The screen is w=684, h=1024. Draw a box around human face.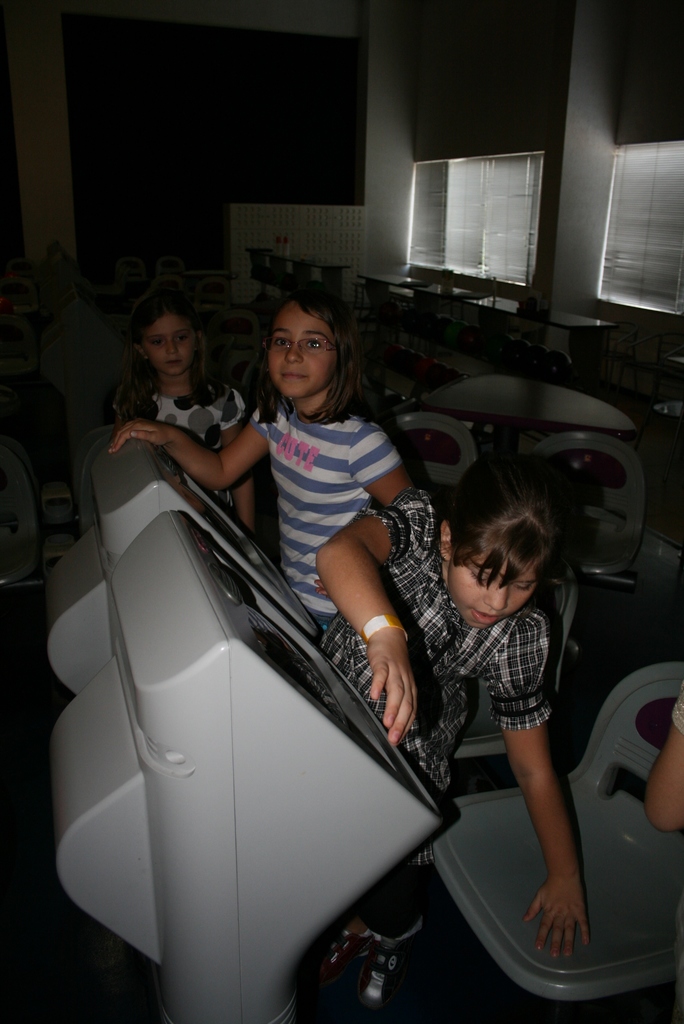
BBox(149, 310, 193, 375).
